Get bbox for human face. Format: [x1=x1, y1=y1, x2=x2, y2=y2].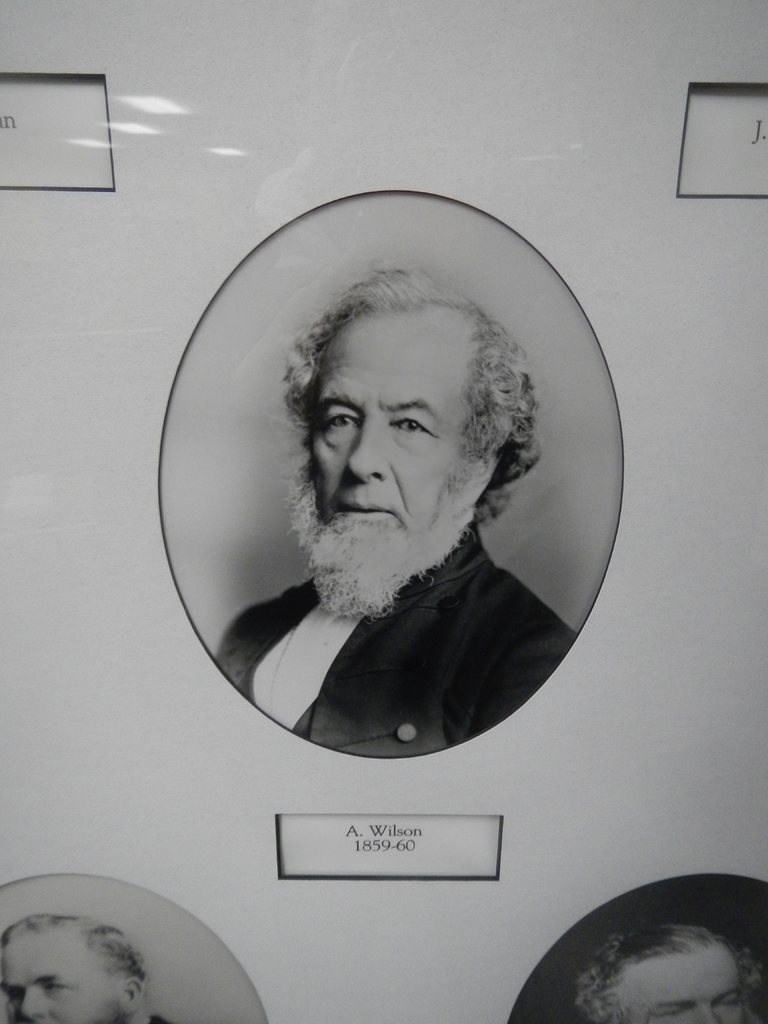
[x1=304, y1=316, x2=472, y2=534].
